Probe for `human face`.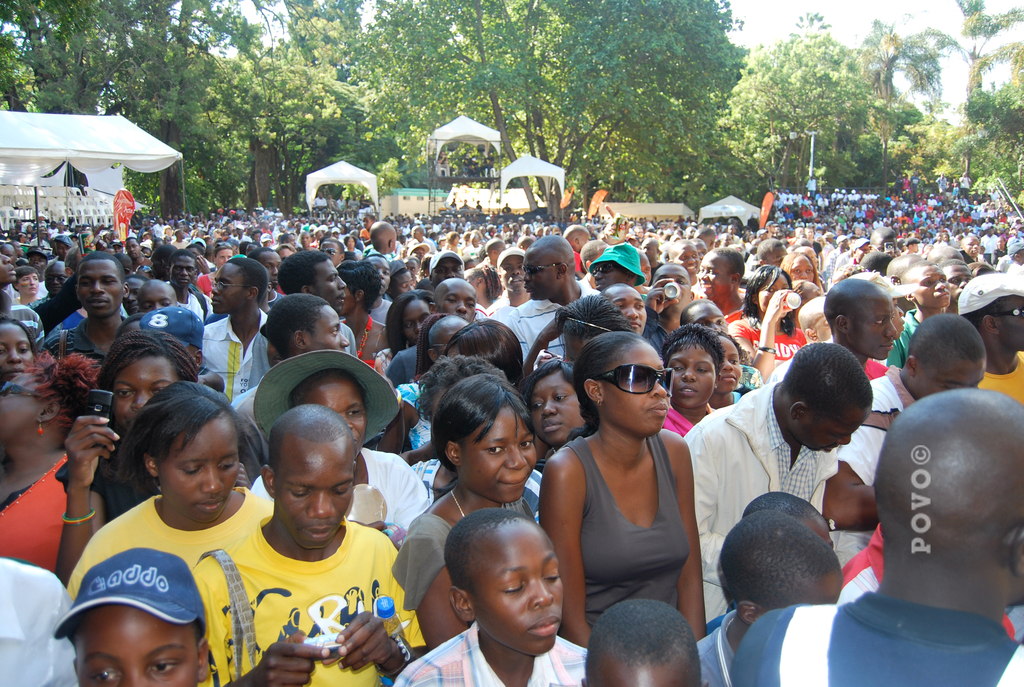
Probe result: x1=593 y1=659 x2=700 y2=686.
